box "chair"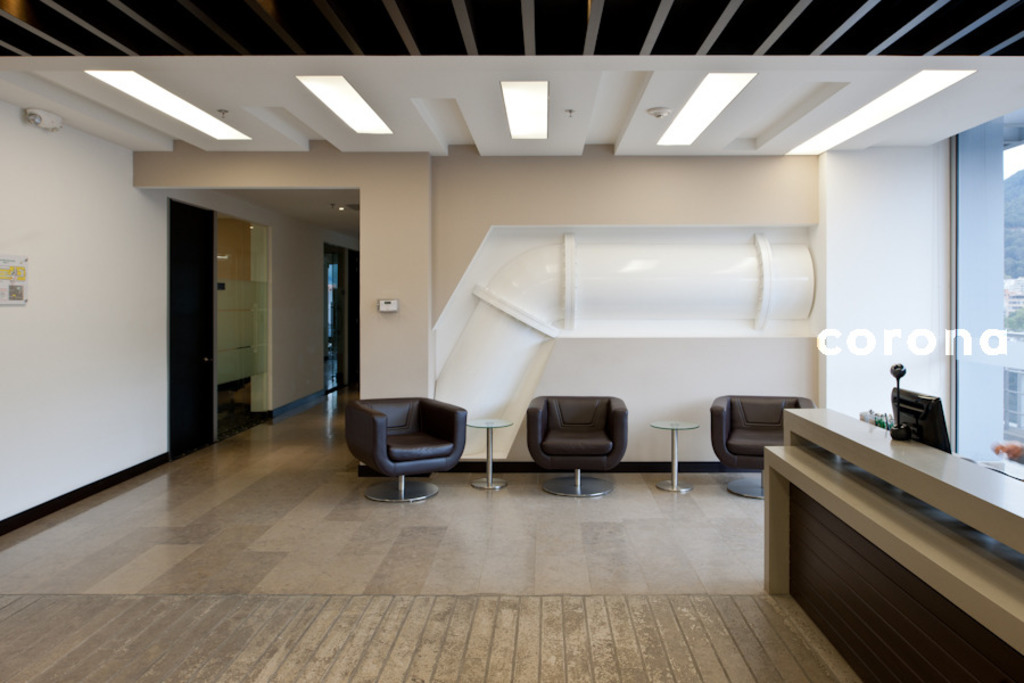
<box>341,385,468,497</box>
